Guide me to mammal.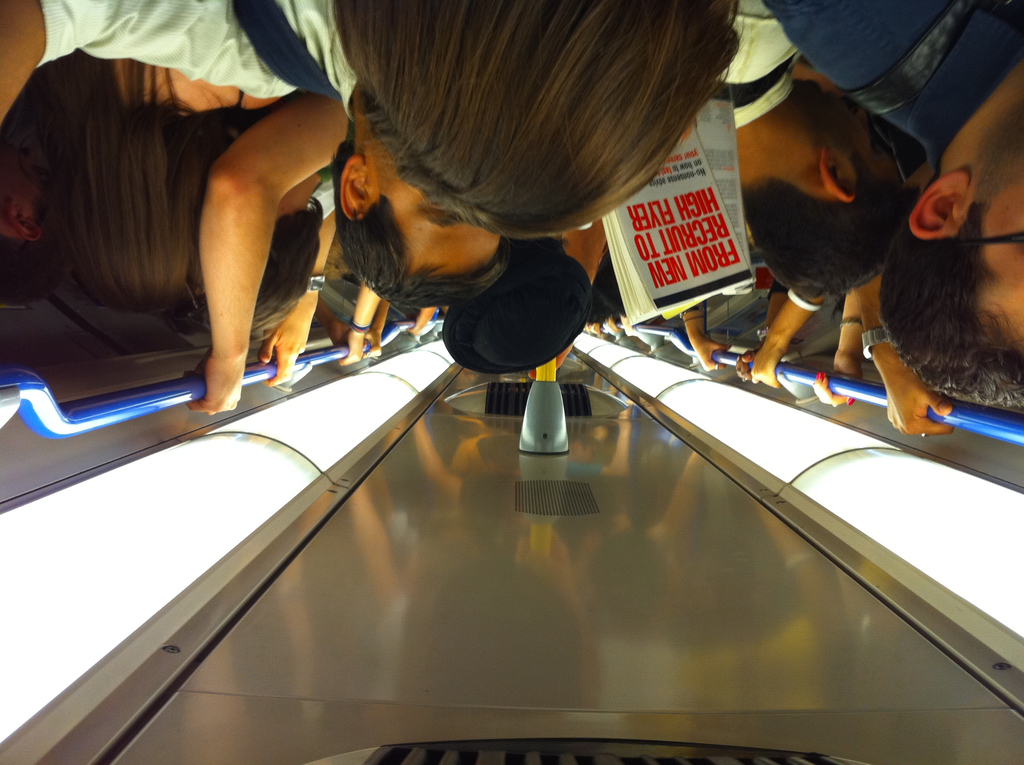
Guidance: (x1=756, y1=0, x2=1023, y2=443).
